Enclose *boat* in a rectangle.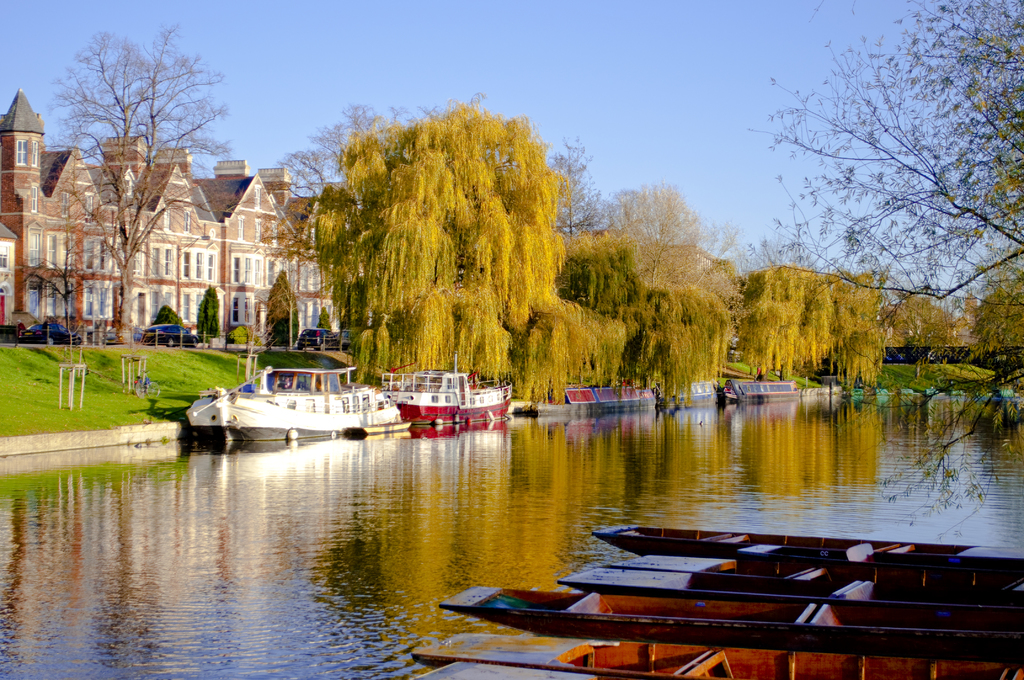
(x1=380, y1=361, x2=514, y2=429).
